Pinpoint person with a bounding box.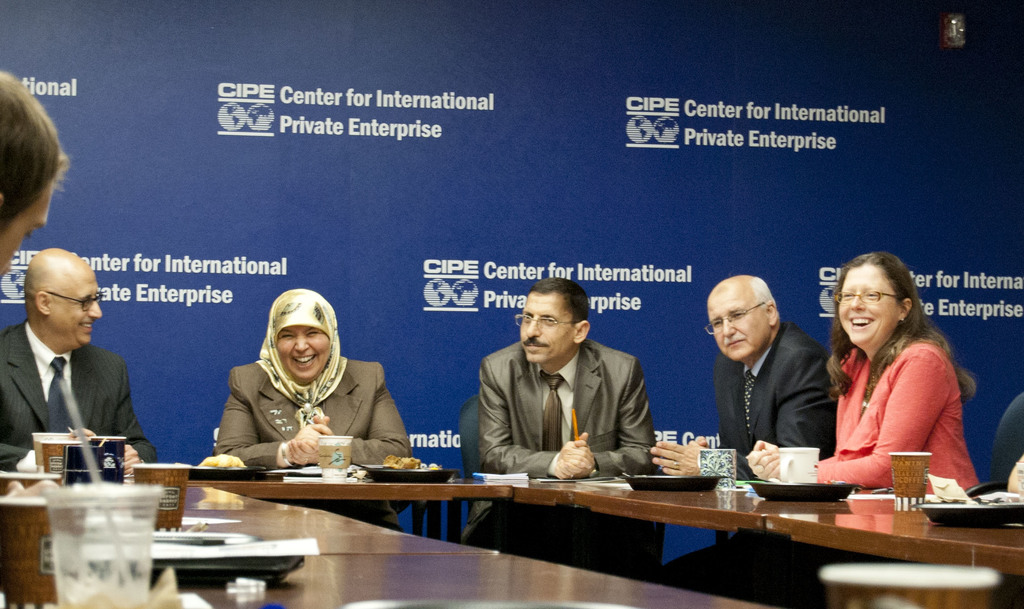
<box>0,245,152,477</box>.
